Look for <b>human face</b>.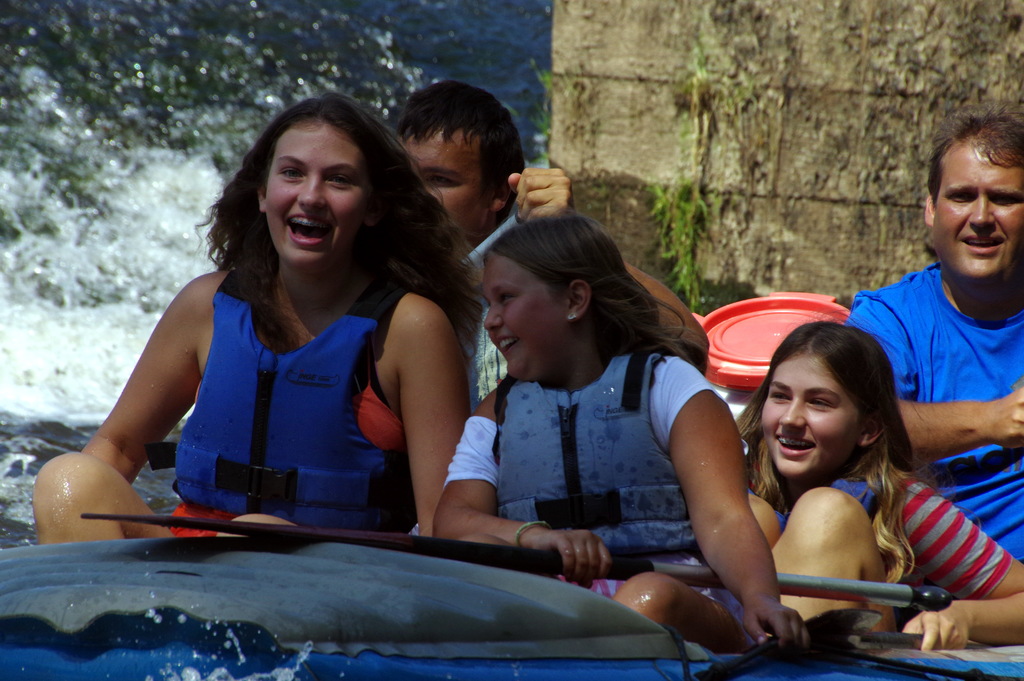
Found: 750, 344, 867, 482.
